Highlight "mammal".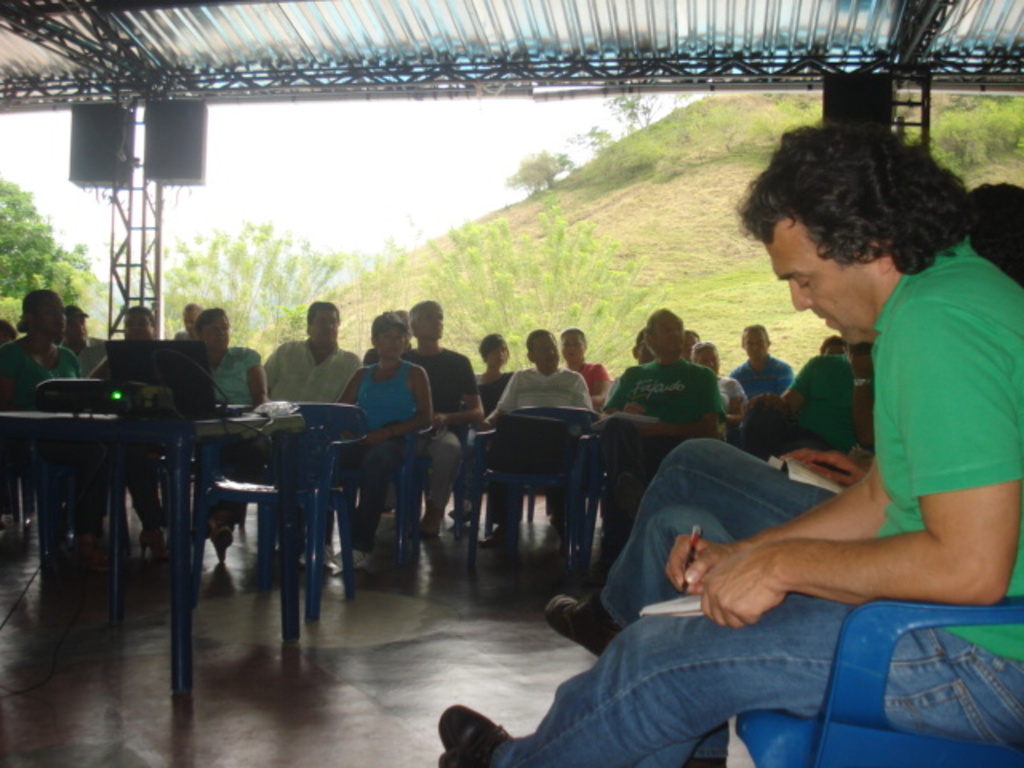
Highlighted region: [left=362, top=301, right=413, bottom=368].
